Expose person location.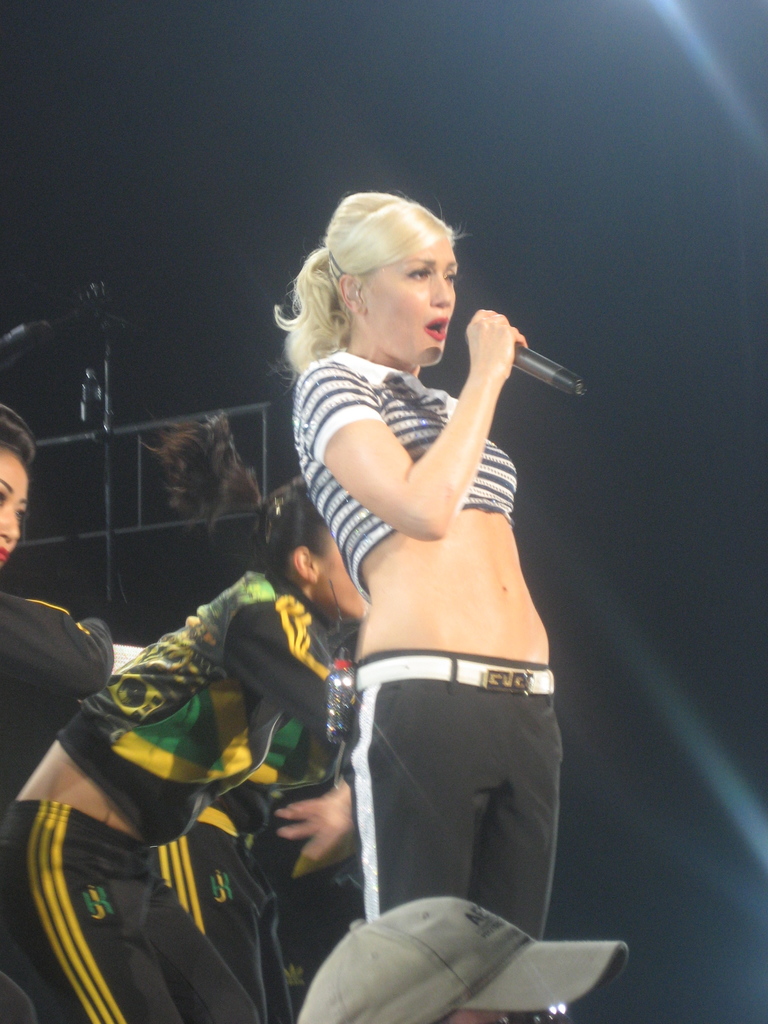
Exposed at l=268, t=187, r=558, b=1023.
